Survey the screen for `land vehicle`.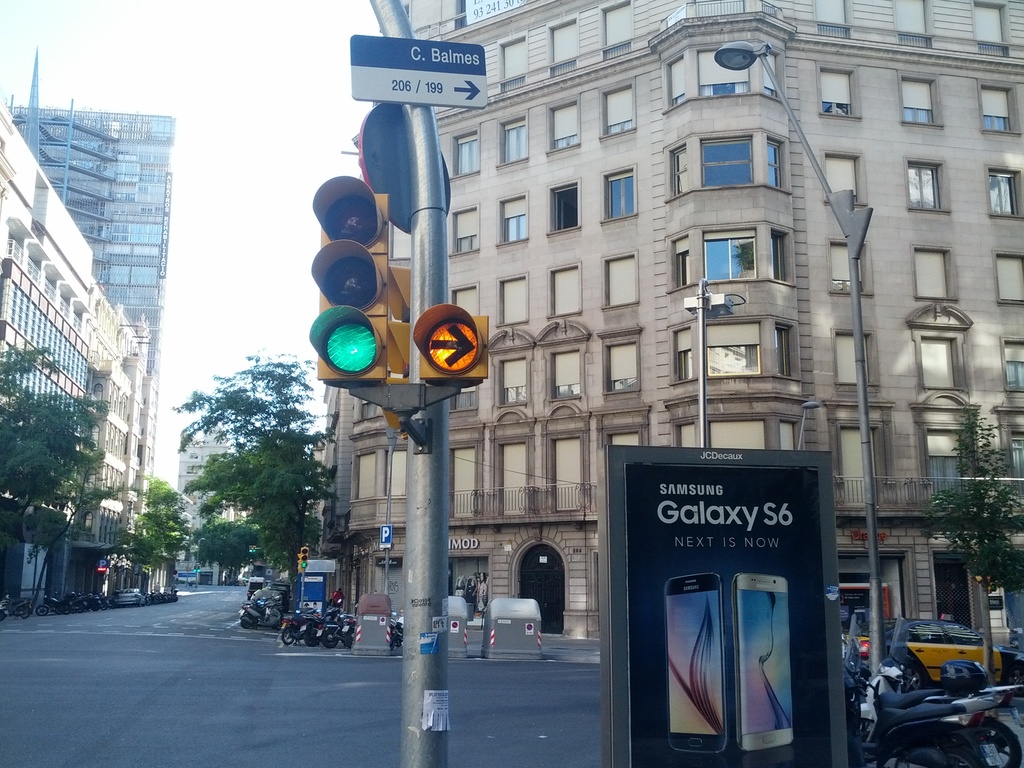
Survey found: [174, 569, 200, 588].
